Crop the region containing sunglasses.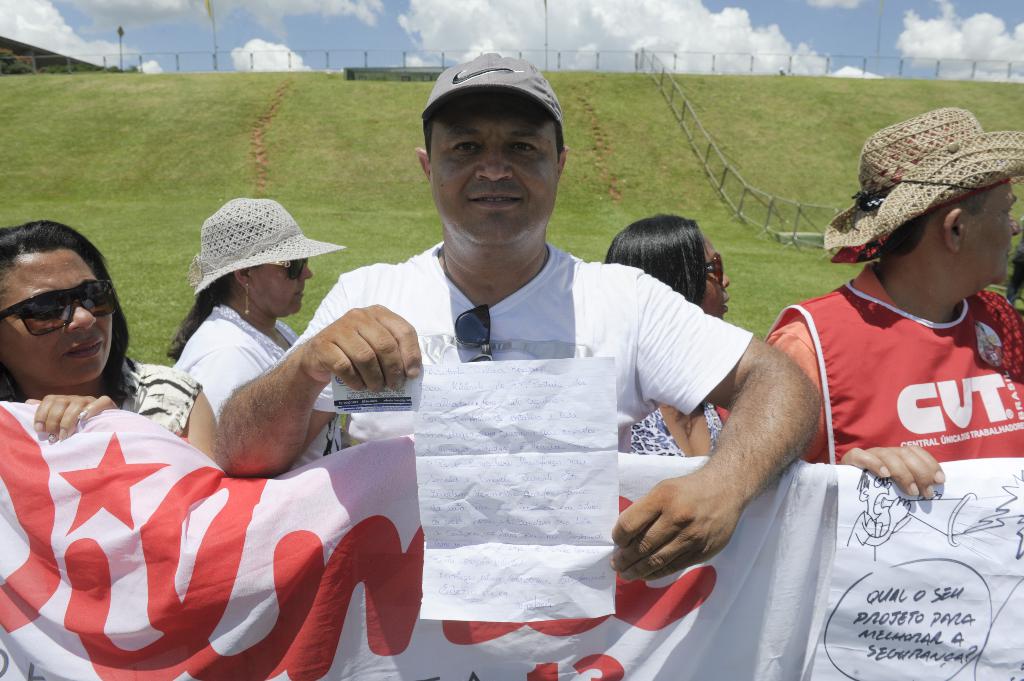
Crop region: 455, 306, 493, 358.
